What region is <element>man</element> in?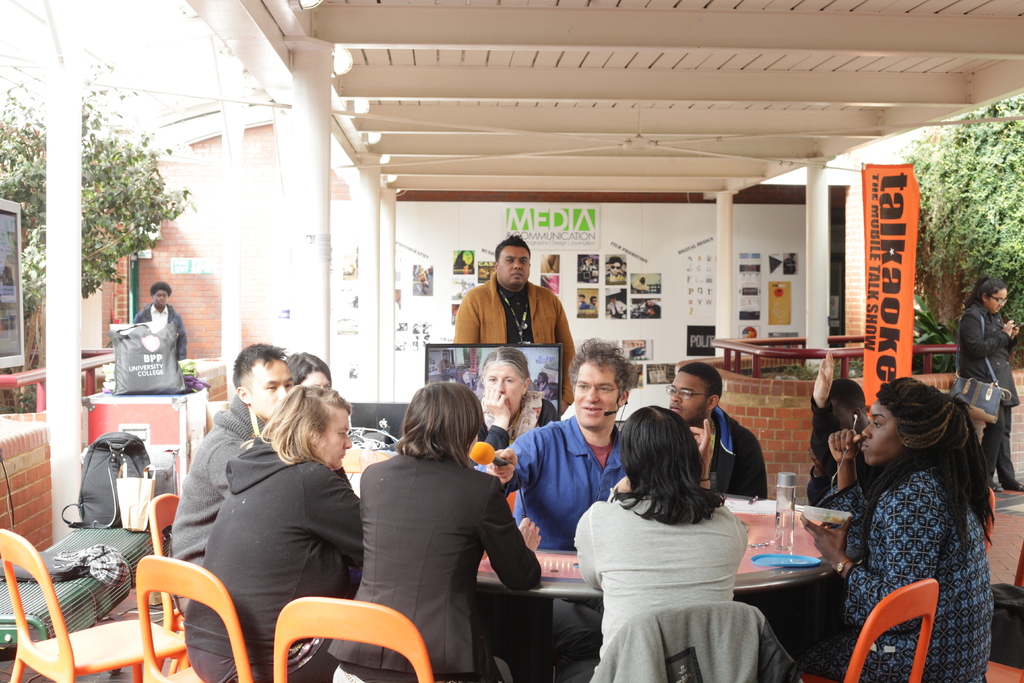
<box>591,295,598,312</box>.
